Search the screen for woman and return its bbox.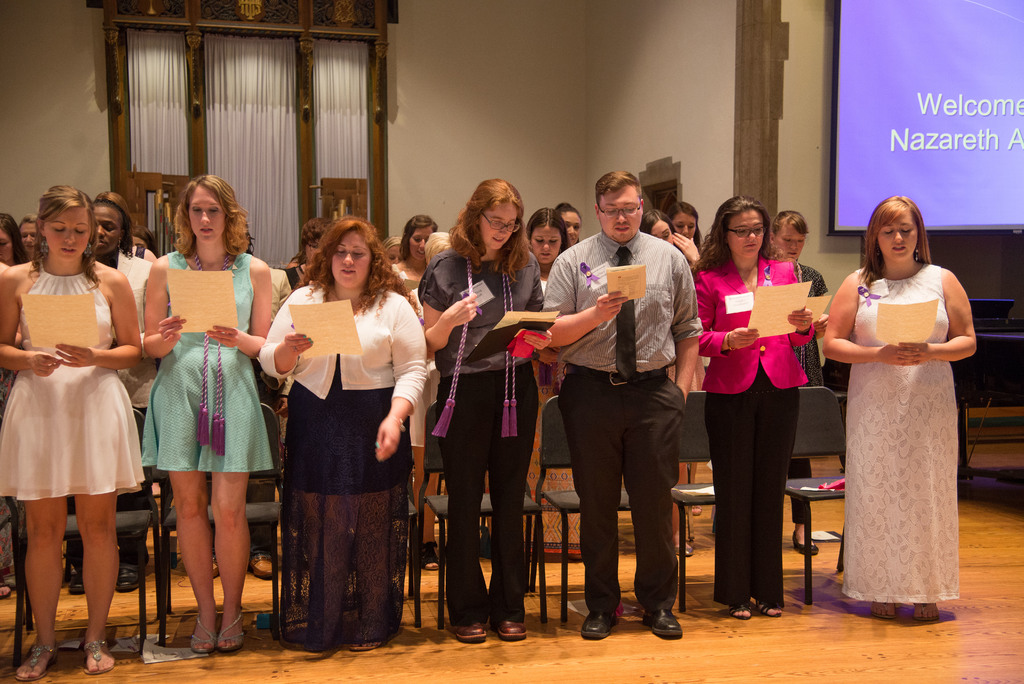
Found: {"x1": 381, "y1": 236, "x2": 408, "y2": 267}.
